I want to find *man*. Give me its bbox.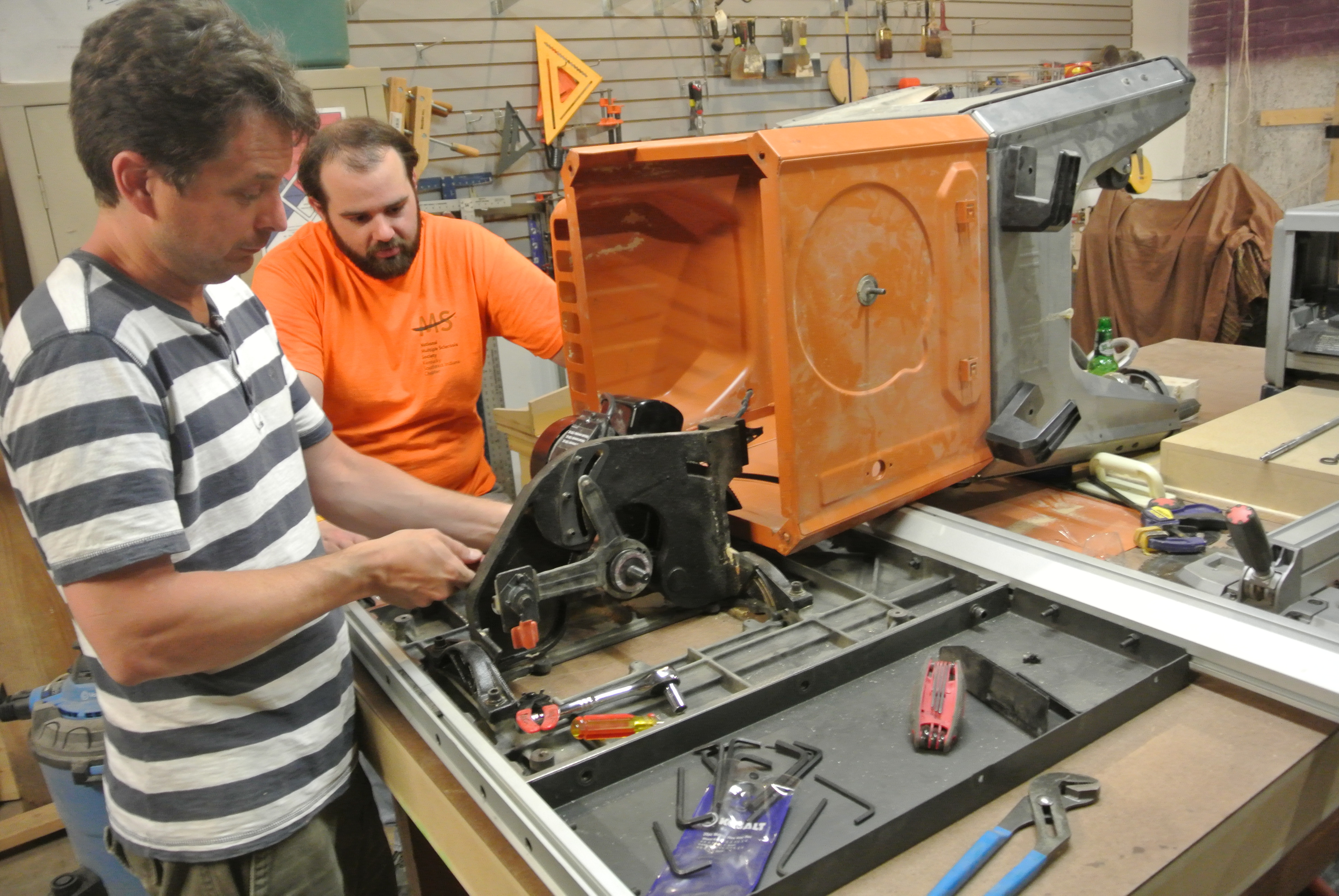
(x1=0, y1=0, x2=191, y2=309).
